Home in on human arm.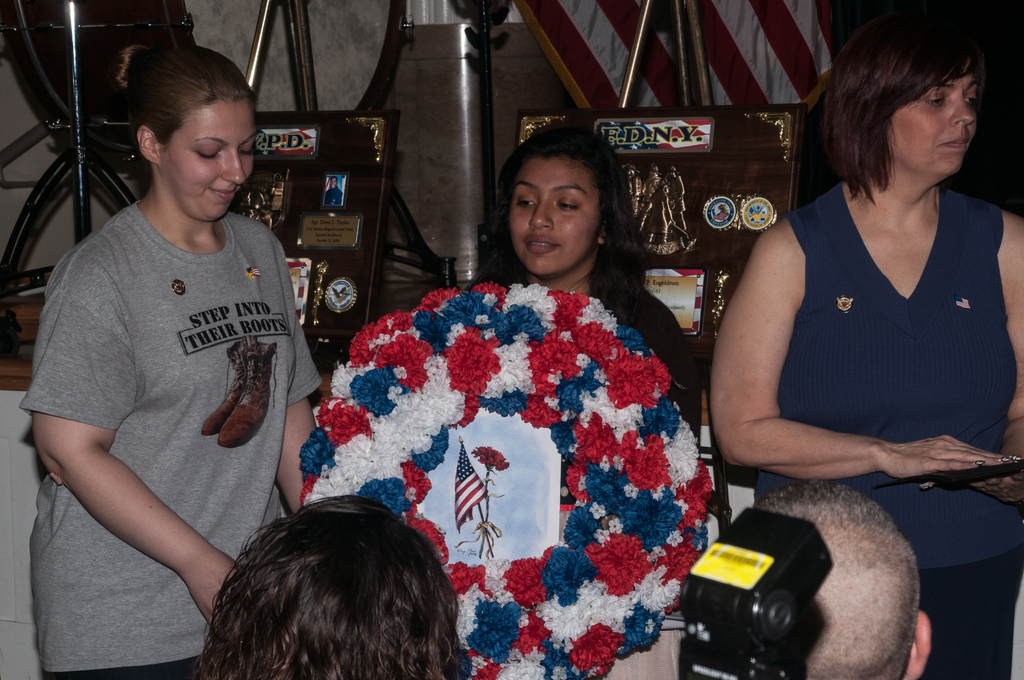
Homed in at [999,209,1023,352].
